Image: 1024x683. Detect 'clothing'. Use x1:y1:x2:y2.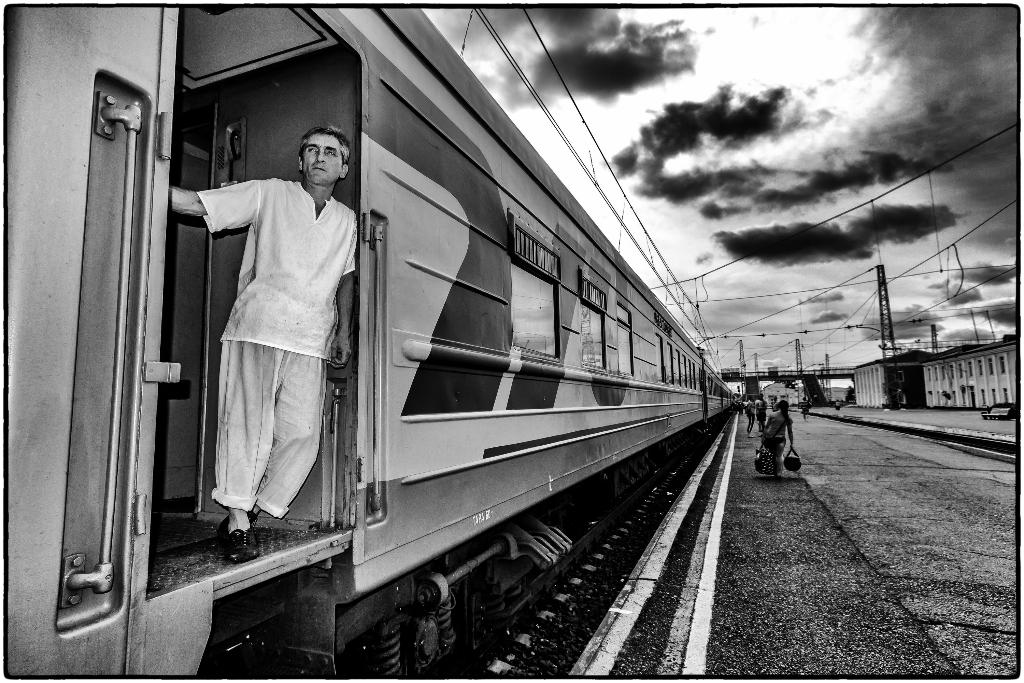
763:411:796:467.
